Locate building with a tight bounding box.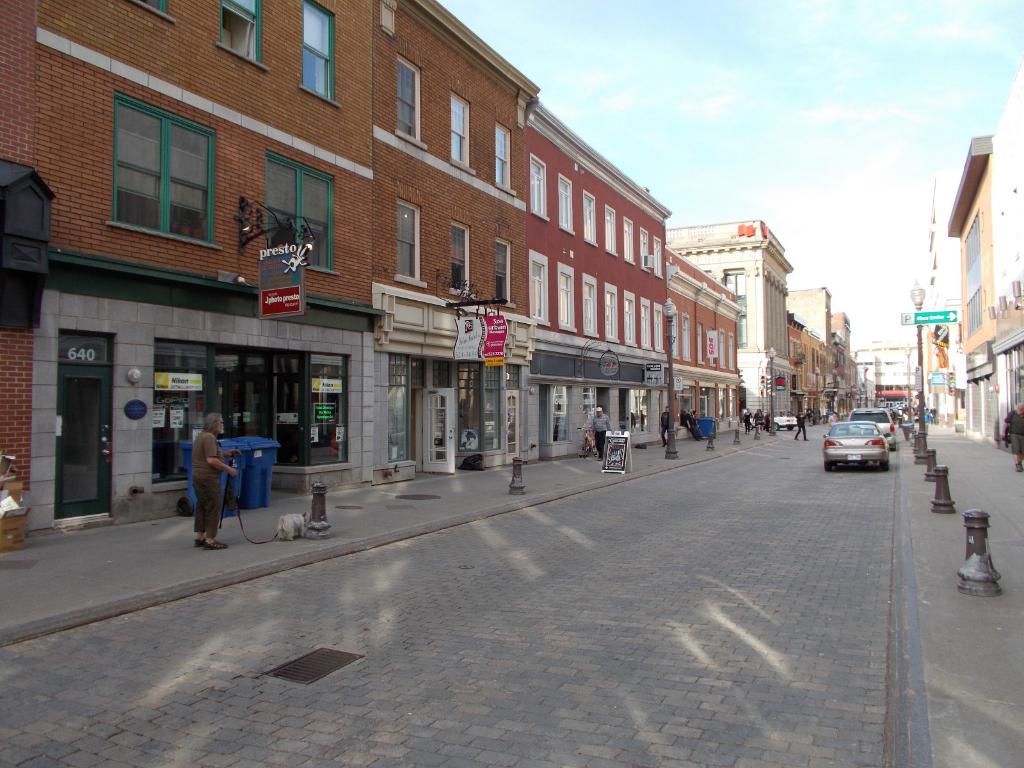
(left=851, top=340, right=910, bottom=389).
